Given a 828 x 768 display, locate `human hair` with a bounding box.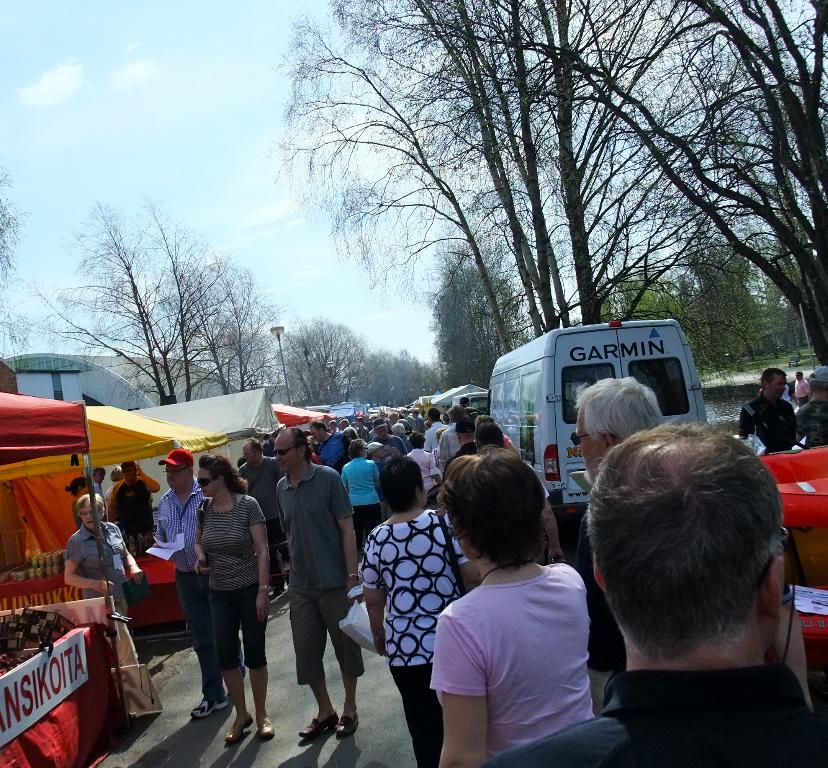
Located: rect(460, 426, 472, 438).
